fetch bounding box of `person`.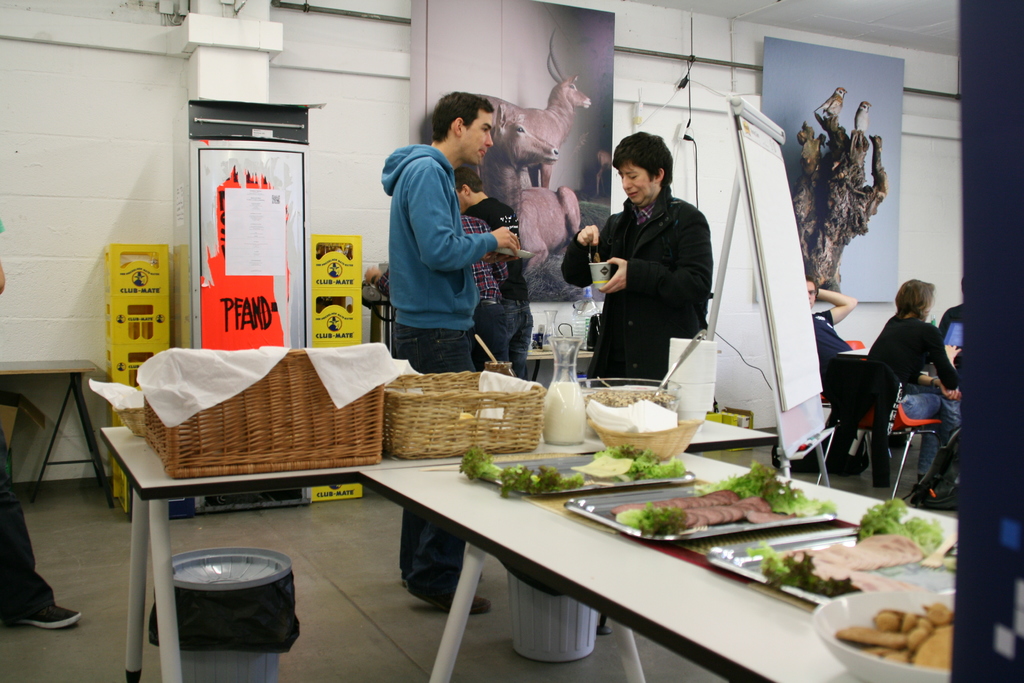
Bbox: 831/271/952/488.
